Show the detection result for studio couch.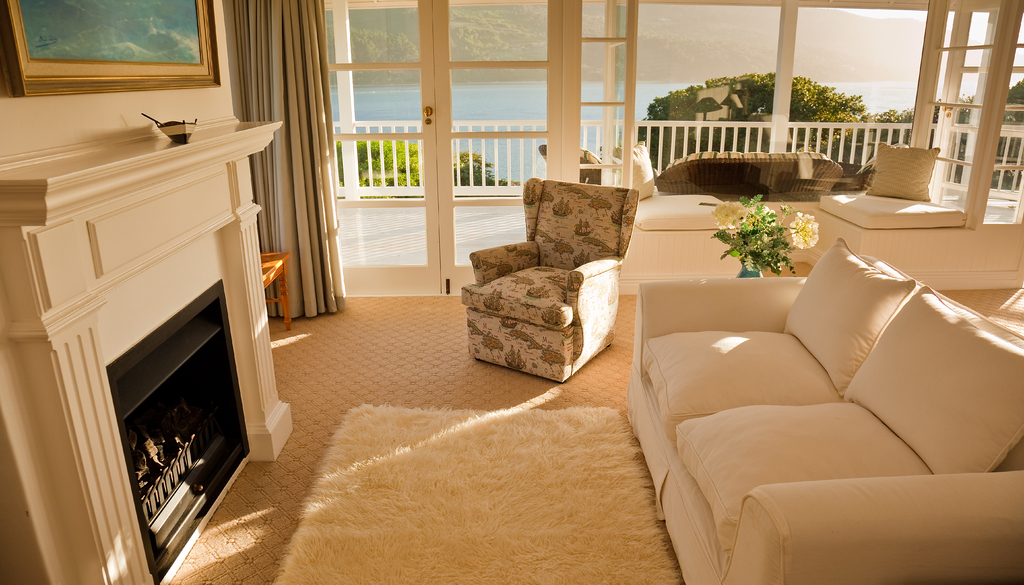
left=453, top=176, right=645, bottom=378.
